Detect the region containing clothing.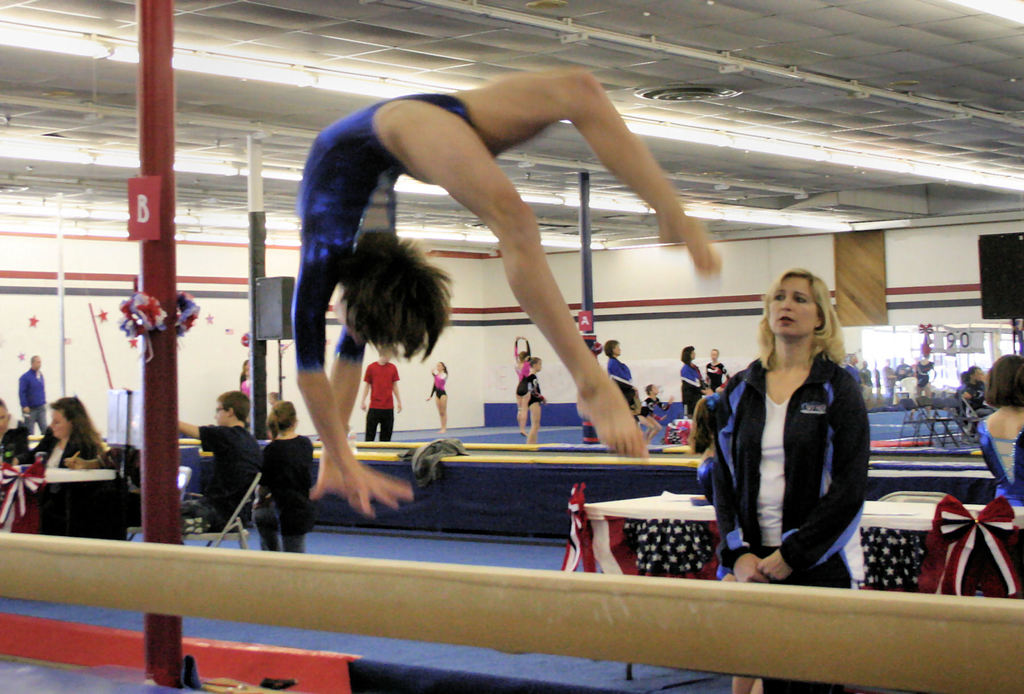
682/364/705/416.
